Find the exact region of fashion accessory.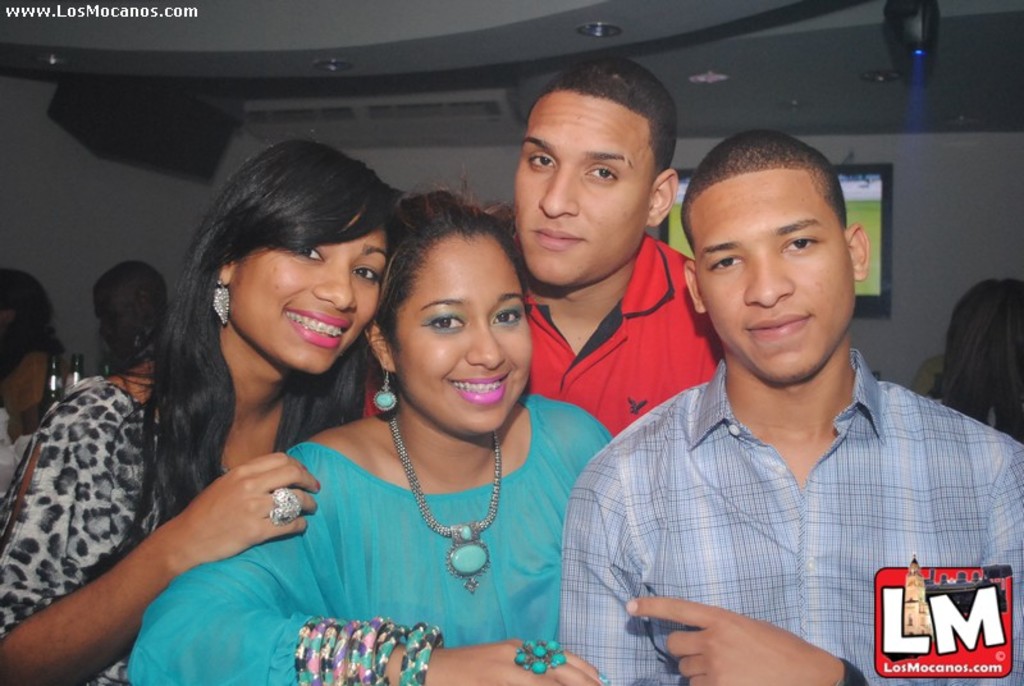
Exact region: x1=383 y1=417 x2=527 y2=587.
